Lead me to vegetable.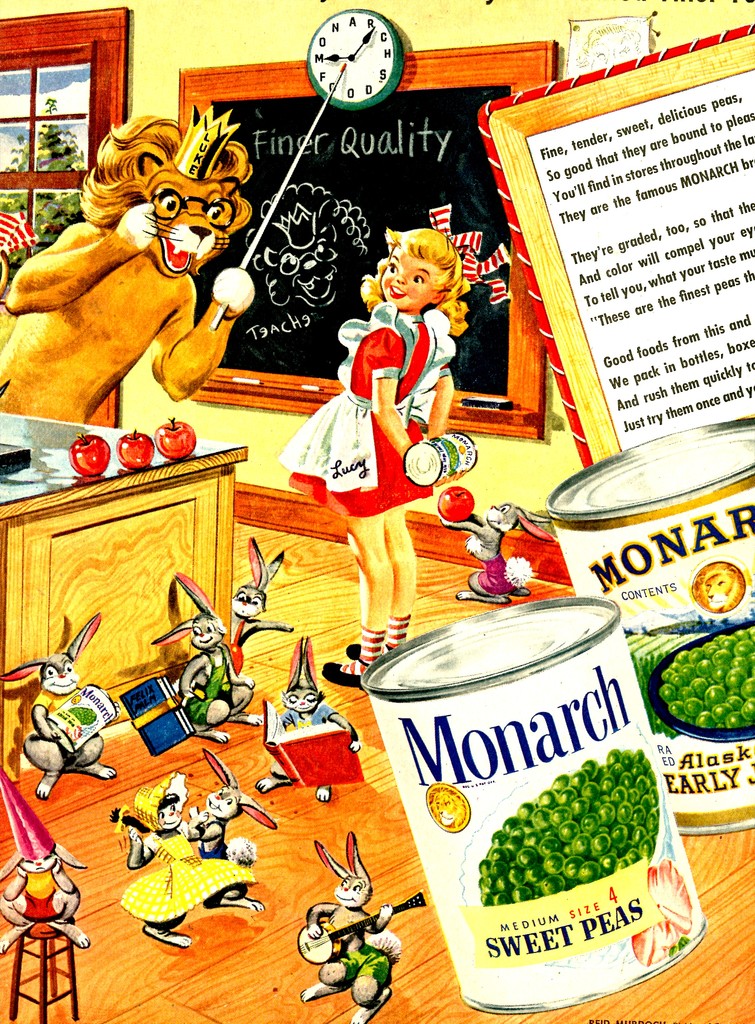
Lead to x1=482 y1=749 x2=662 y2=905.
